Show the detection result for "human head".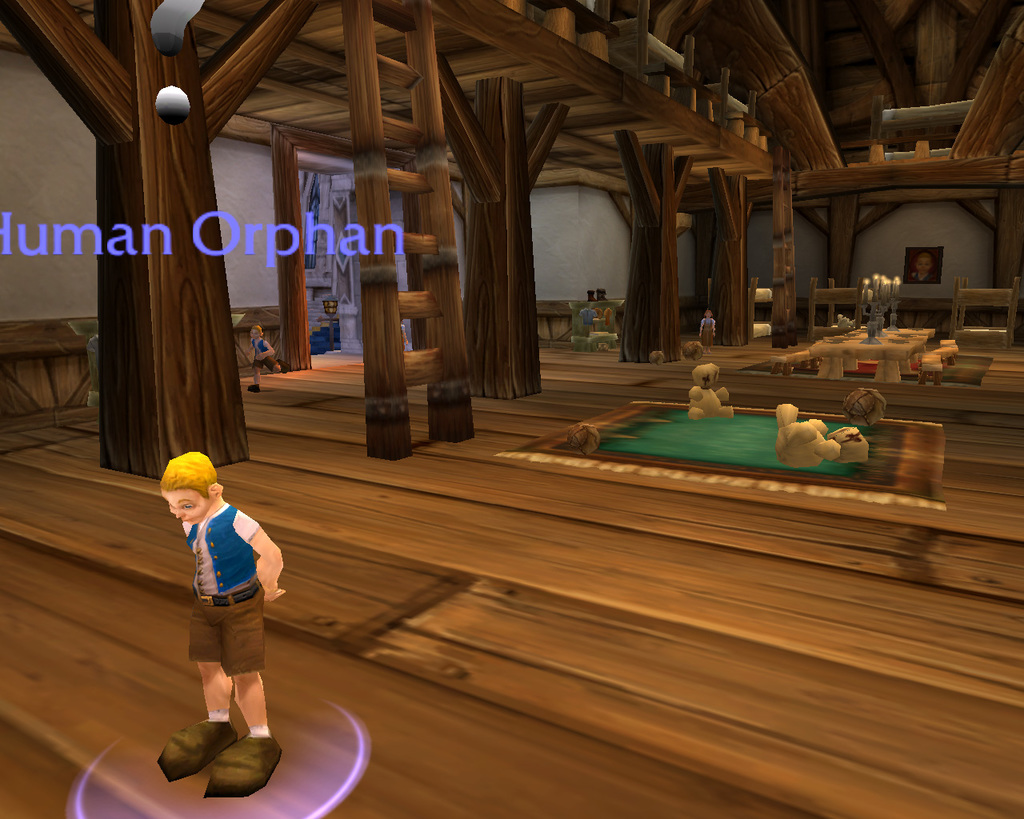
select_region(916, 255, 933, 274).
